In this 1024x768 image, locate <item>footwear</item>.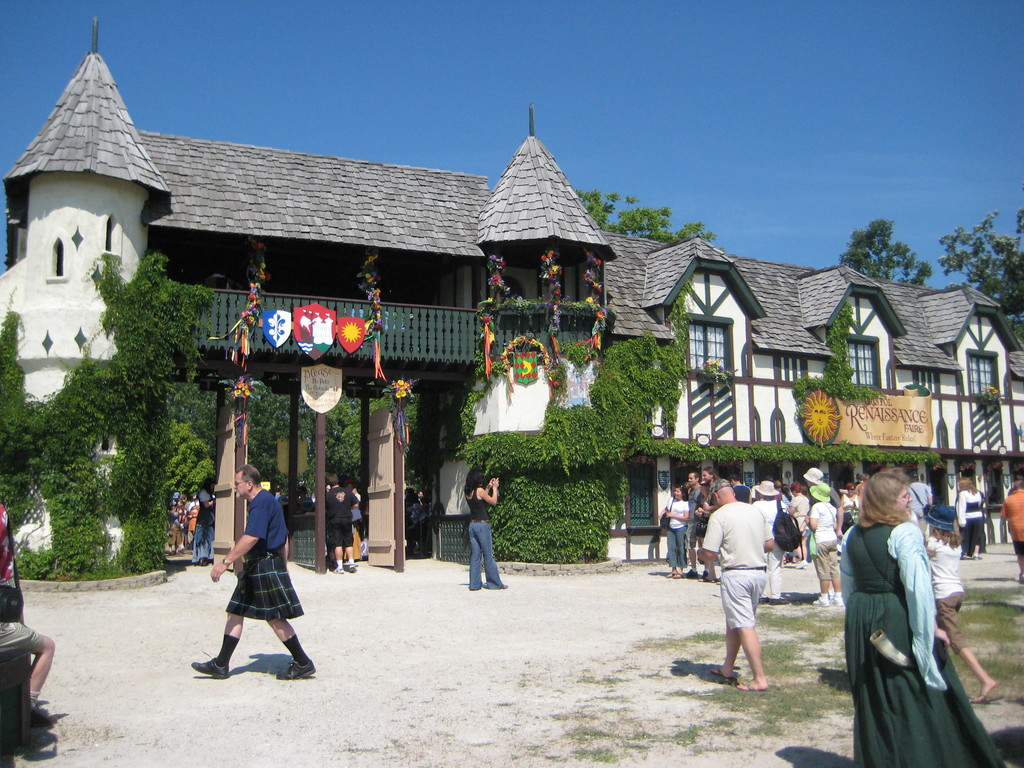
Bounding box: 973 553 981 561.
